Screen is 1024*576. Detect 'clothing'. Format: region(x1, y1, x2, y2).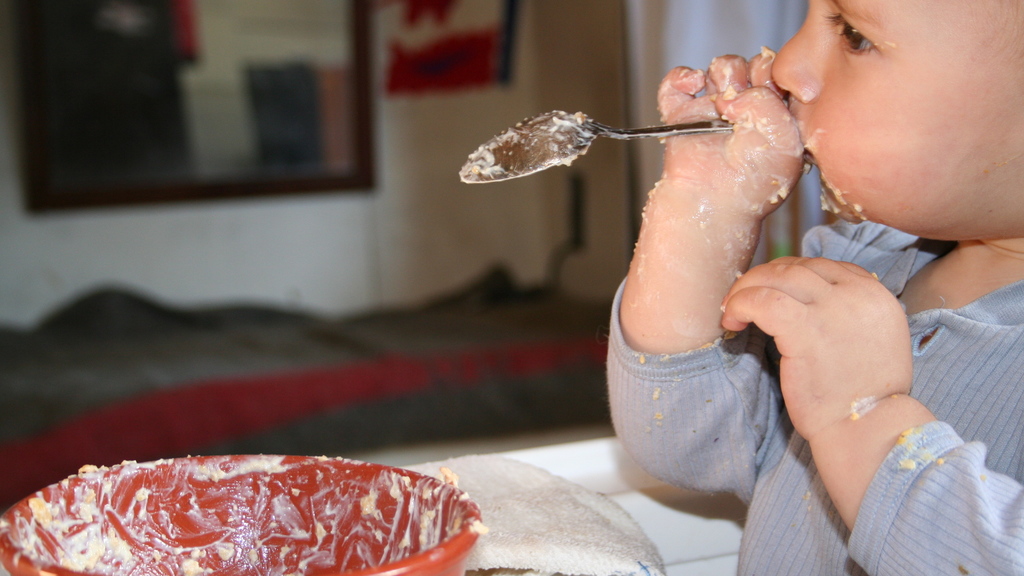
region(608, 217, 1023, 575).
